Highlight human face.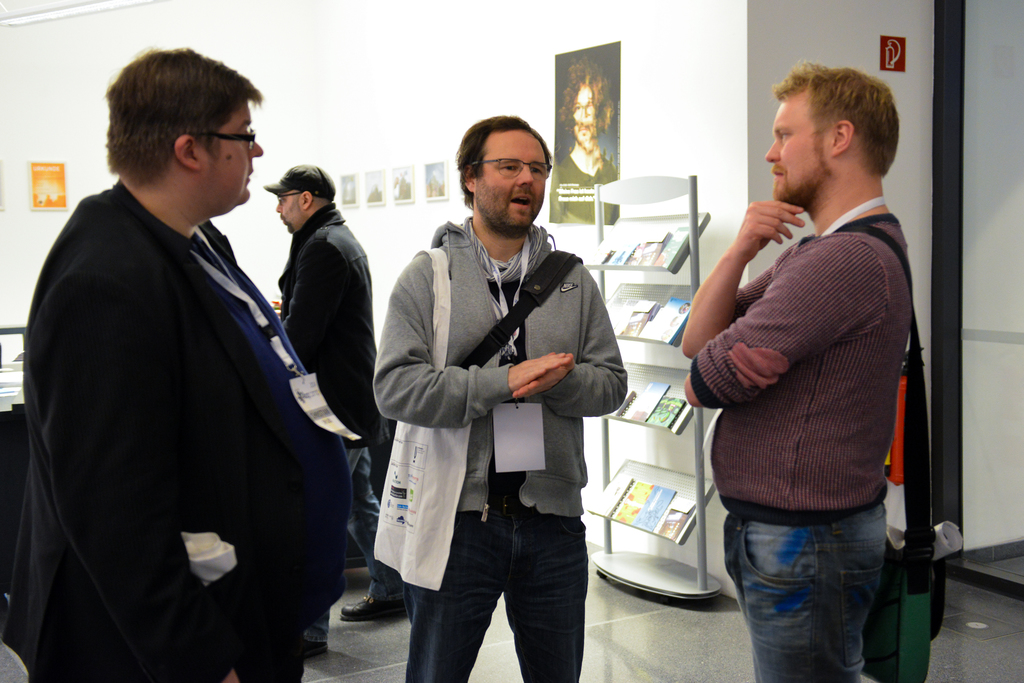
Highlighted region: (x1=273, y1=188, x2=295, y2=233).
